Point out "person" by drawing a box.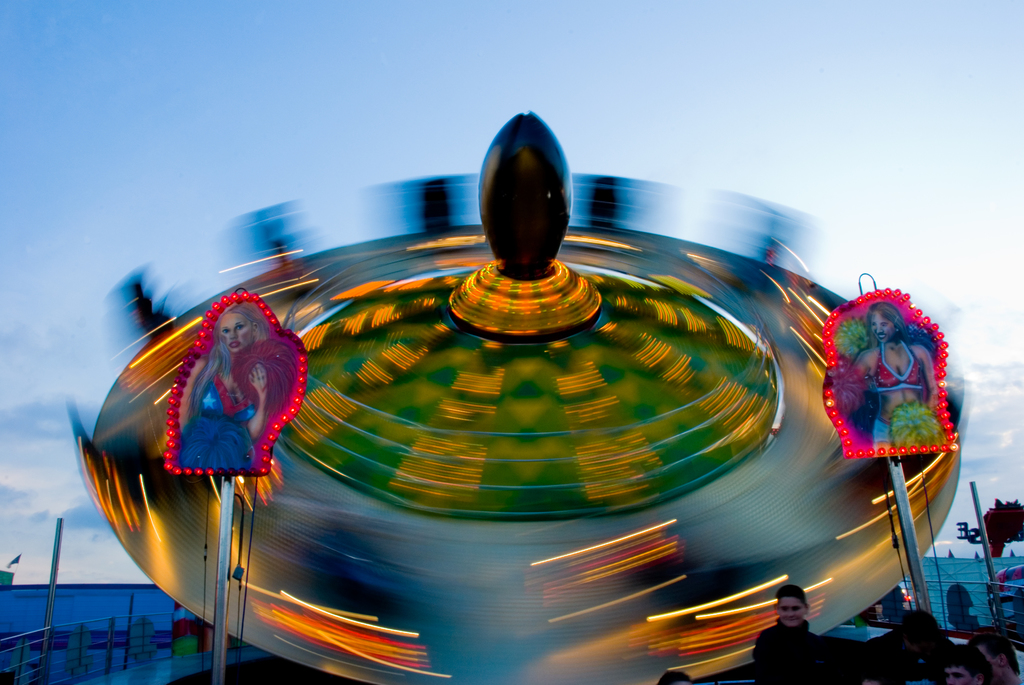
bbox(970, 626, 1023, 684).
